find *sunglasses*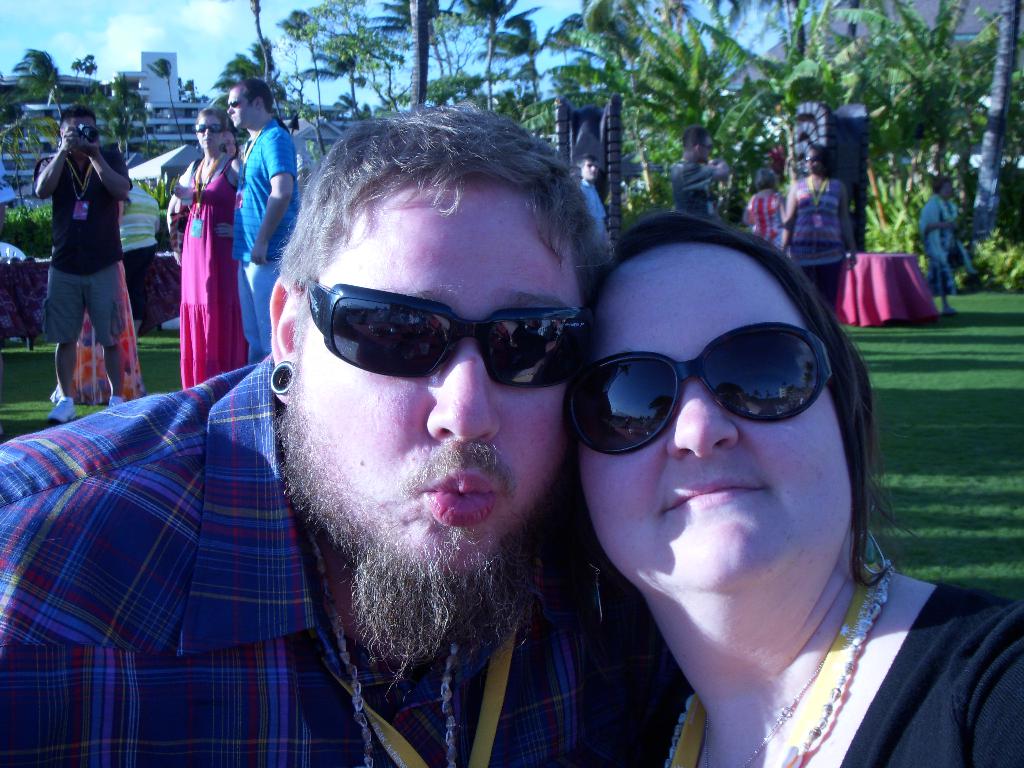
select_region(572, 321, 837, 456)
